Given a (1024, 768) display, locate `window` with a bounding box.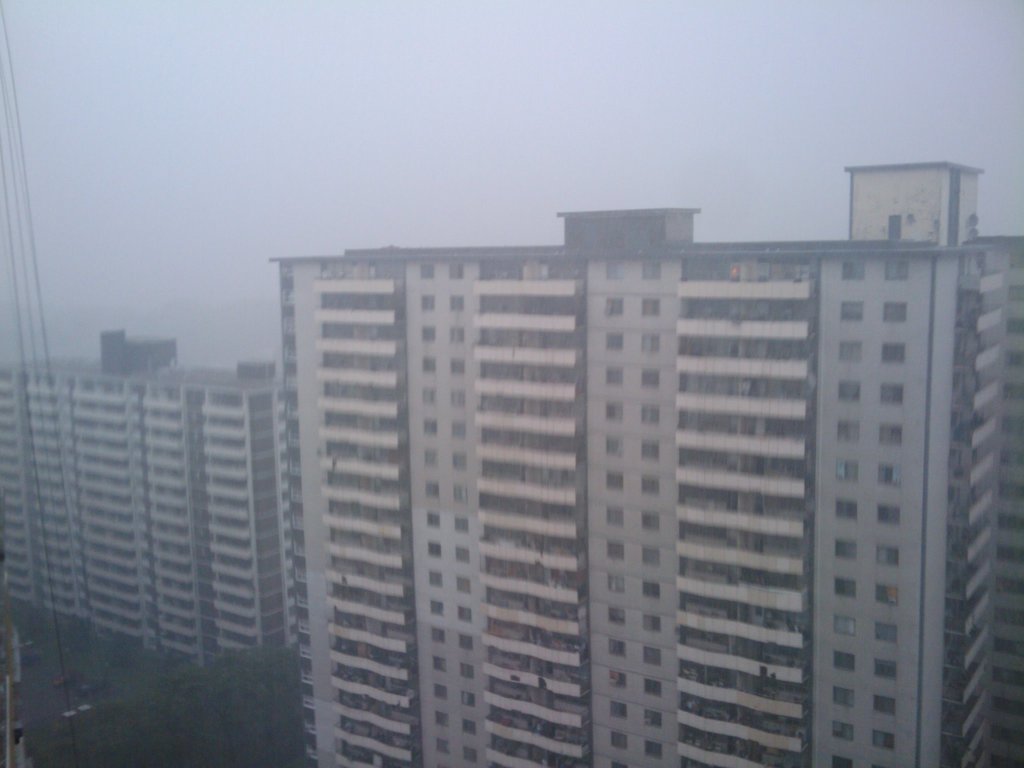
Located: 640:408:662:428.
